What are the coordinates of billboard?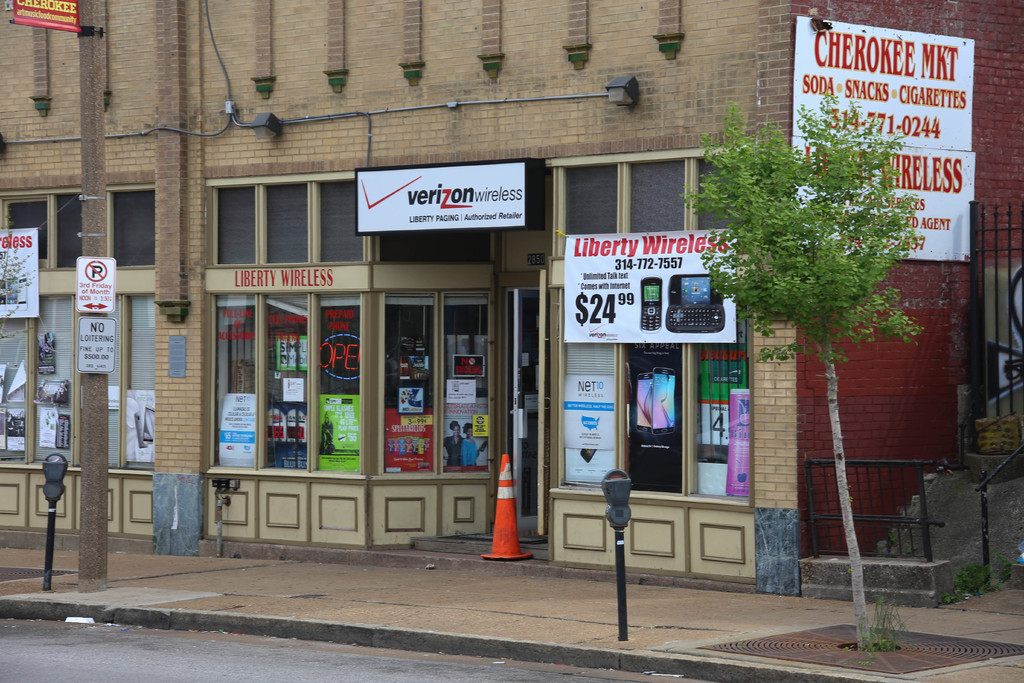
box=[376, 345, 436, 469].
